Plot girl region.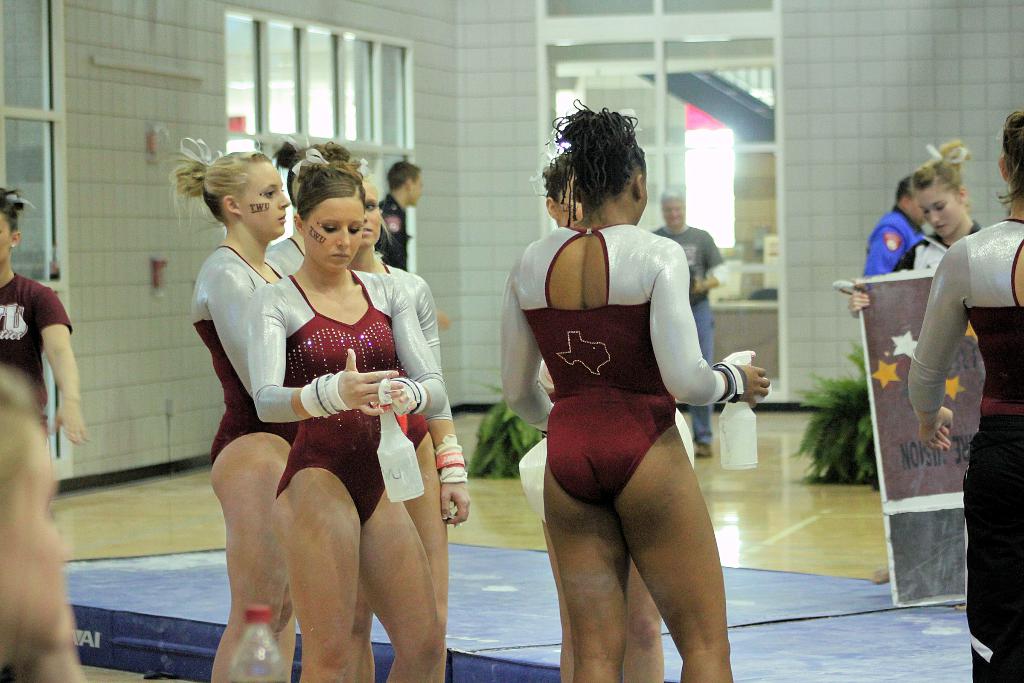
Plotted at {"x1": 251, "y1": 163, "x2": 436, "y2": 682}.
